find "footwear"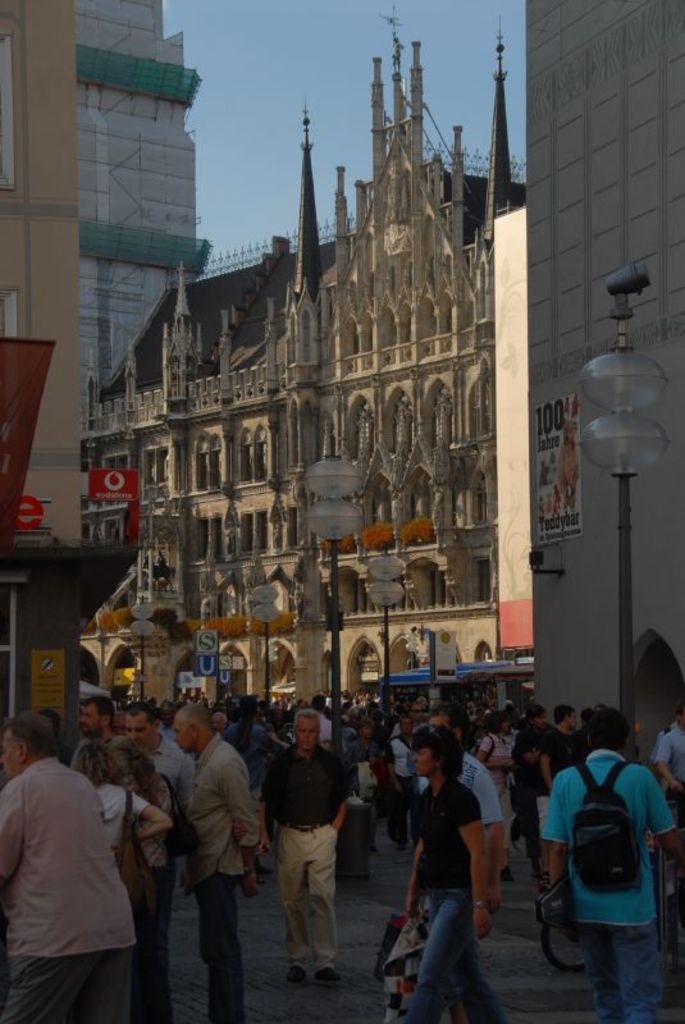
(260, 863, 274, 873)
